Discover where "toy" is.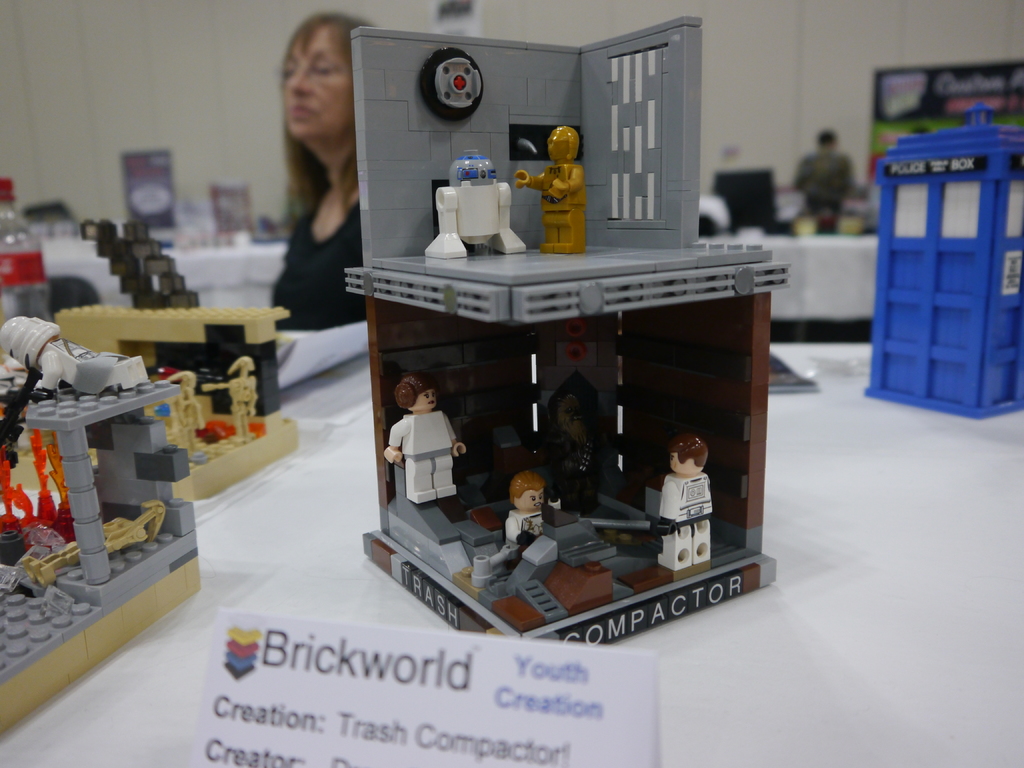
Discovered at [x1=519, y1=124, x2=591, y2=248].
